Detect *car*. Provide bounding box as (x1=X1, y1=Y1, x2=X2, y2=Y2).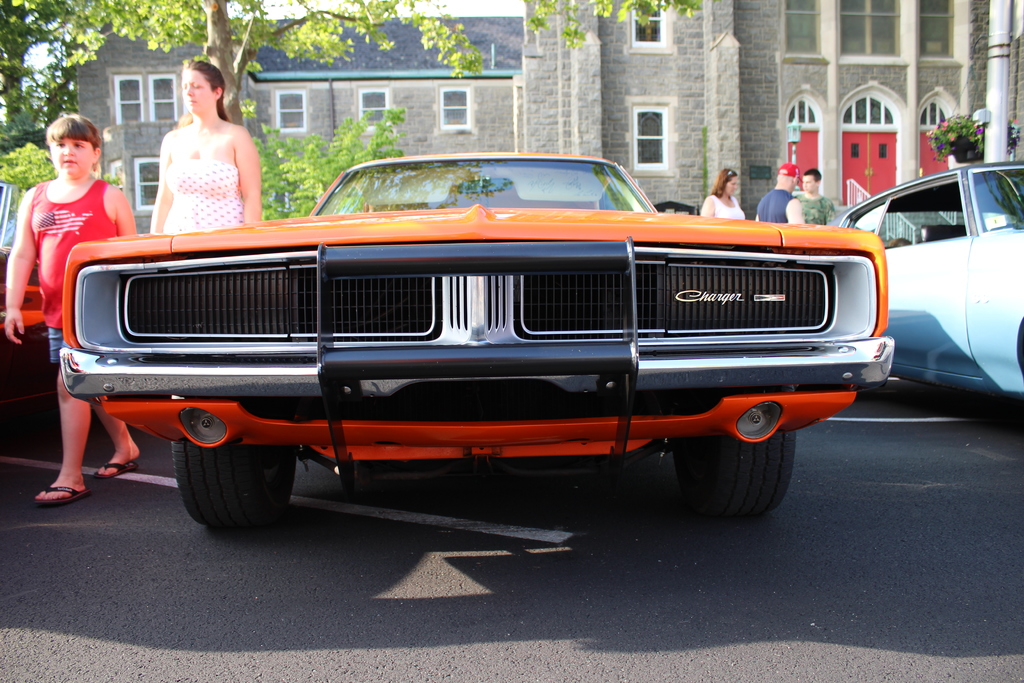
(x1=1, y1=186, x2=137, y2=439).
